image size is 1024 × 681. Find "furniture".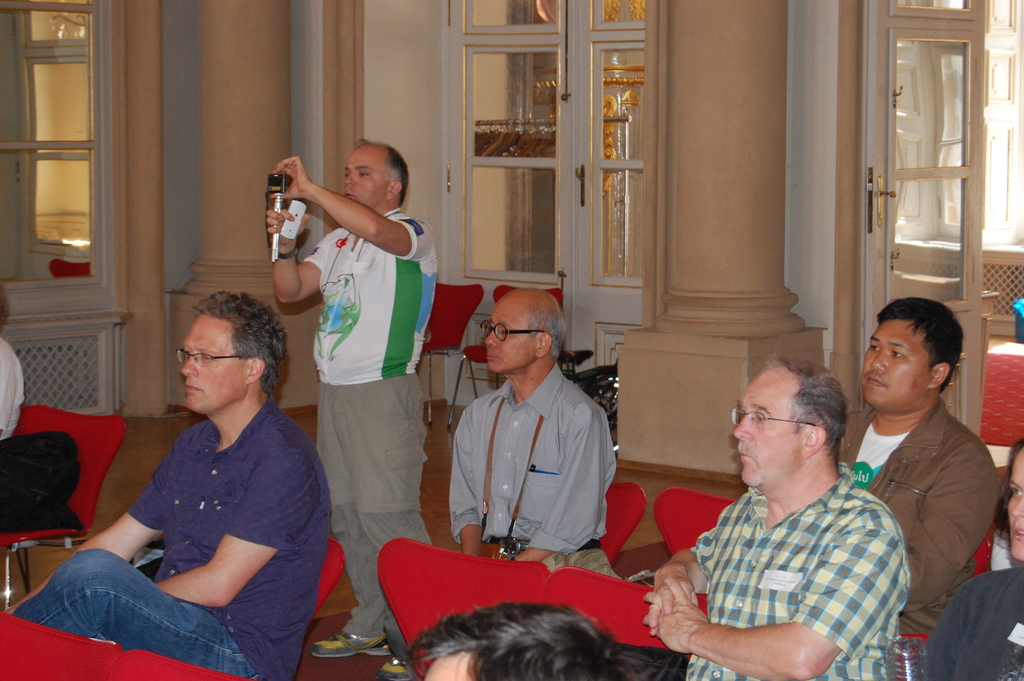
[left=899, top=513, right=996, bottom=643].
